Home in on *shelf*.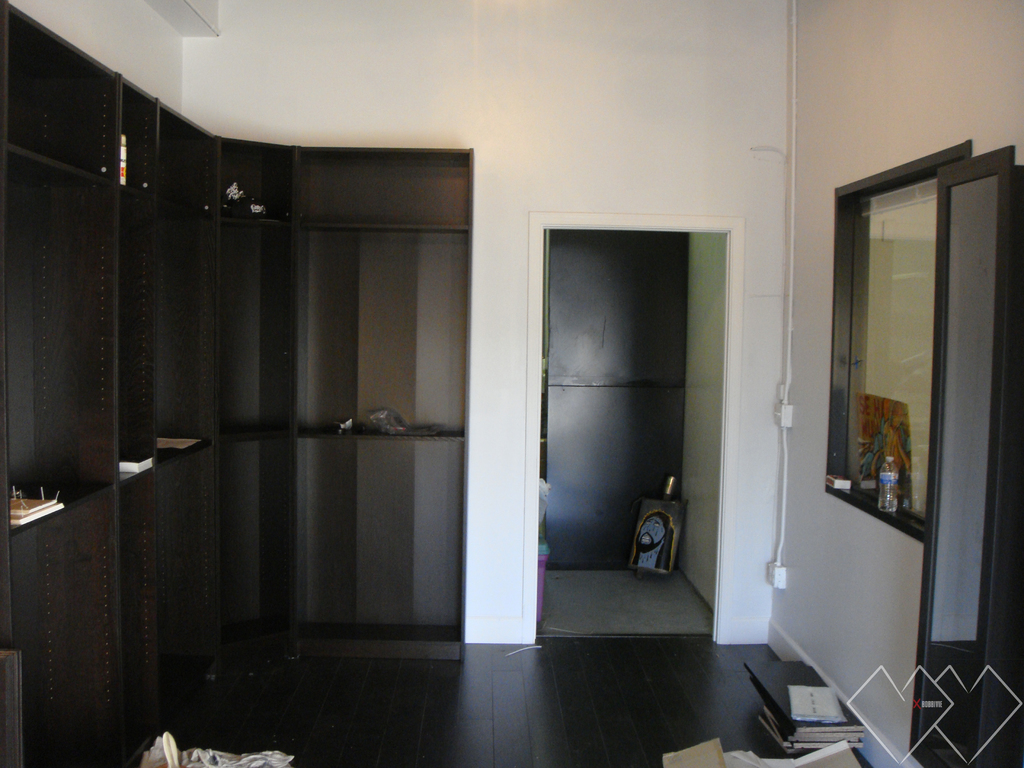
Homed in at 295, 148, 474, 664.
